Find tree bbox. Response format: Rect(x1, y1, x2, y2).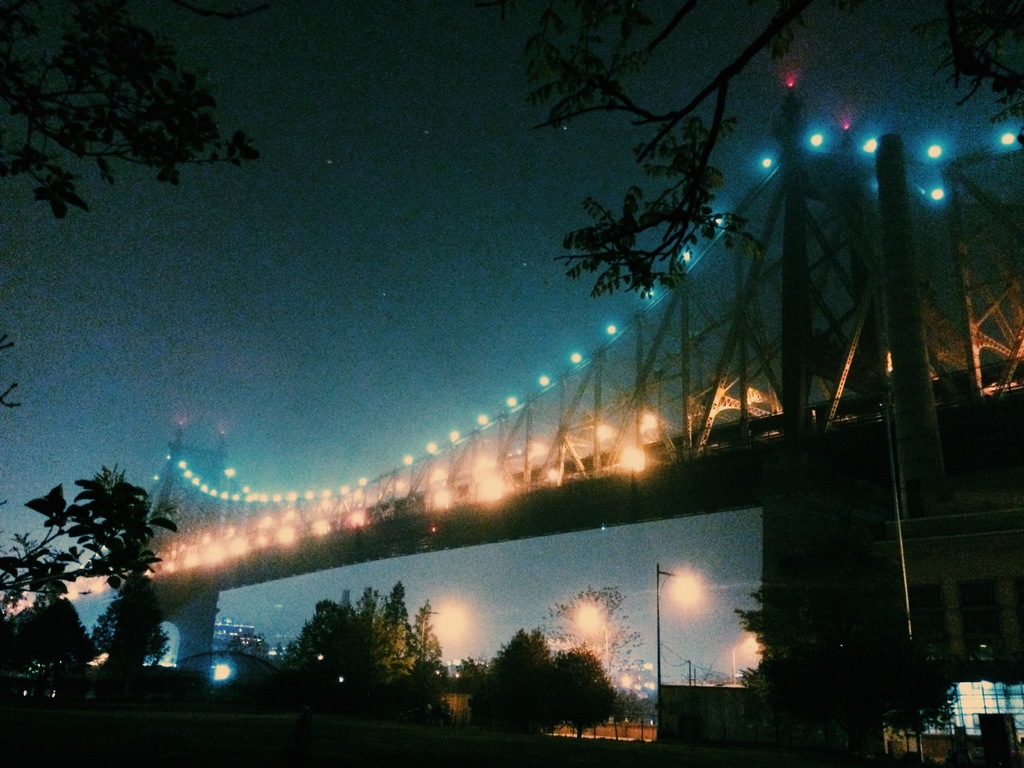
Rect(743, 585, 781, 735).
